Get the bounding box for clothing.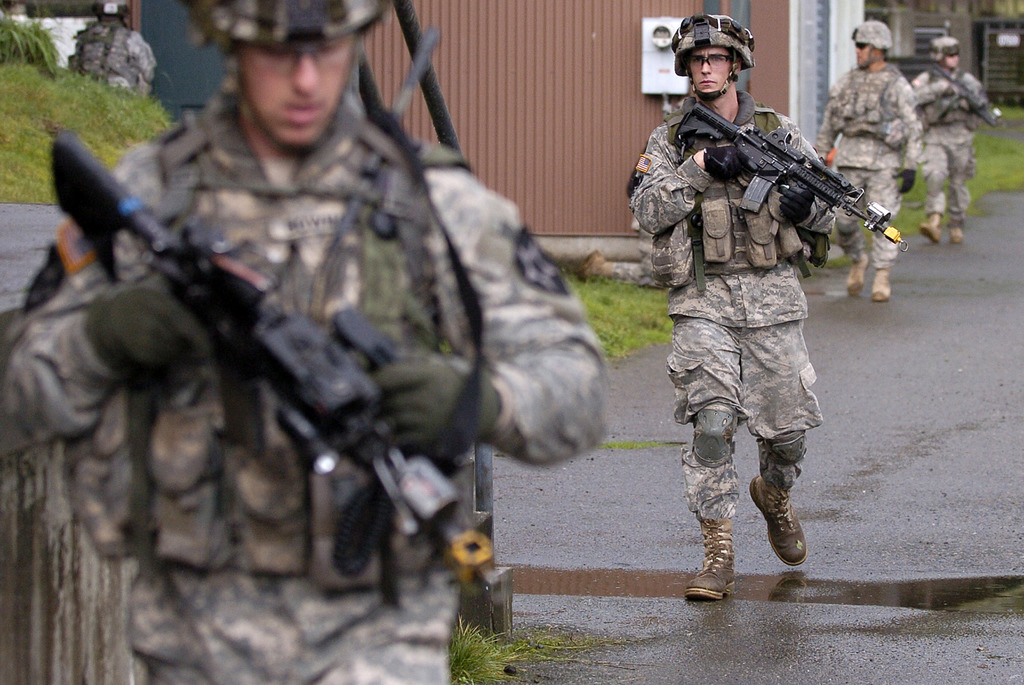
pyautogui.locateOnScreen(627, 92, 837, 530).
